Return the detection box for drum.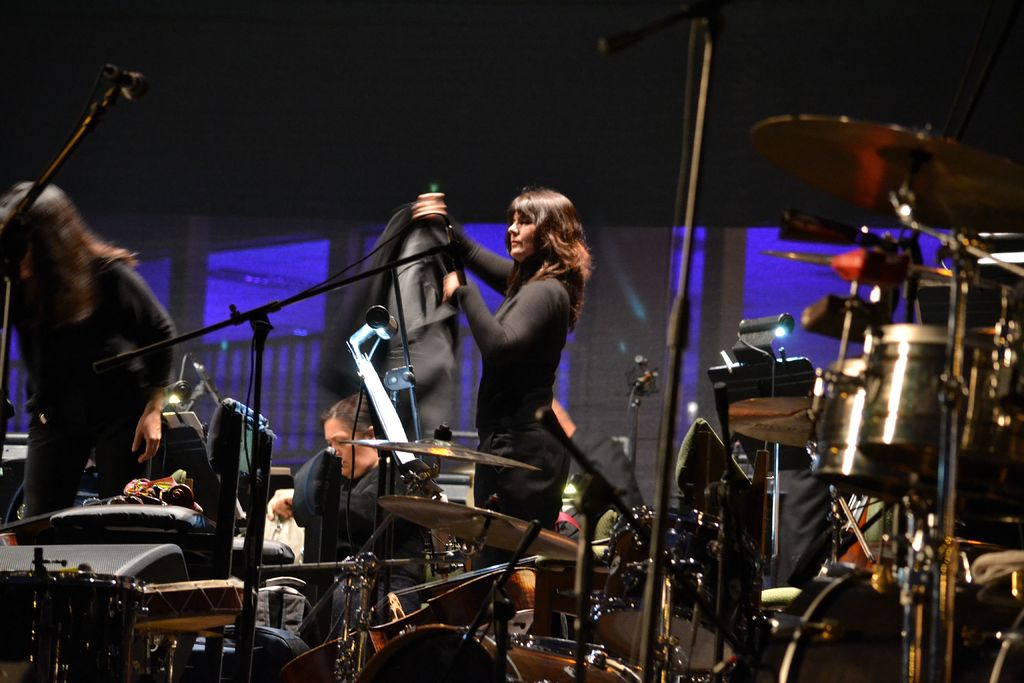
(532,541,614,645).
